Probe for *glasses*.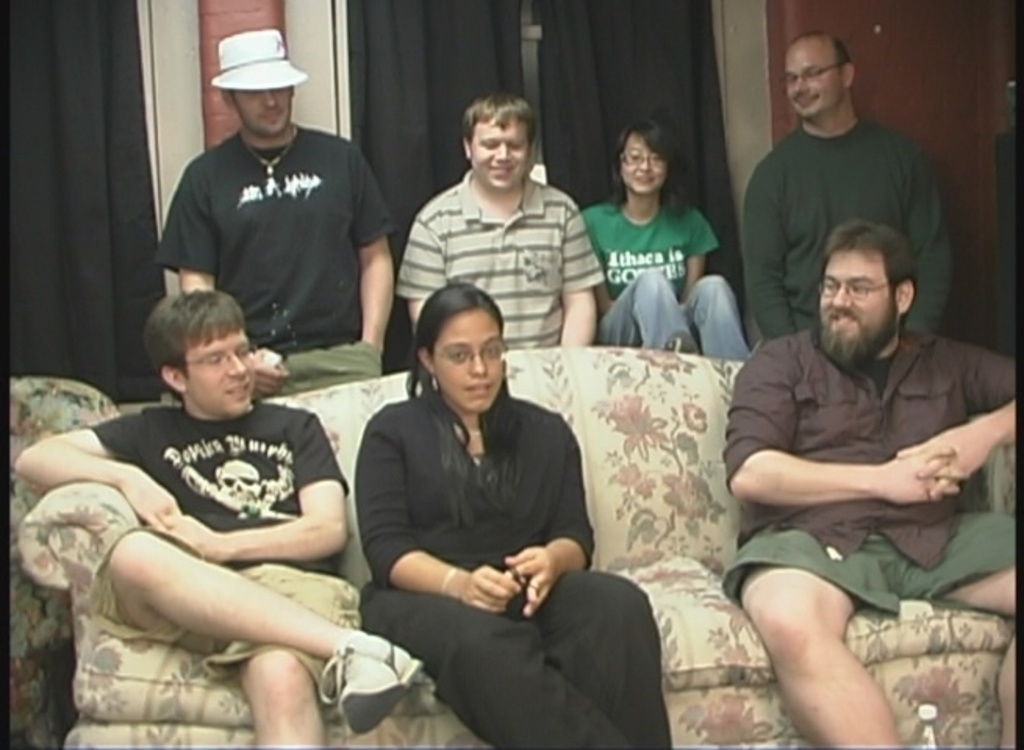
Probe result: Rect(782, 59, 847, 86).
